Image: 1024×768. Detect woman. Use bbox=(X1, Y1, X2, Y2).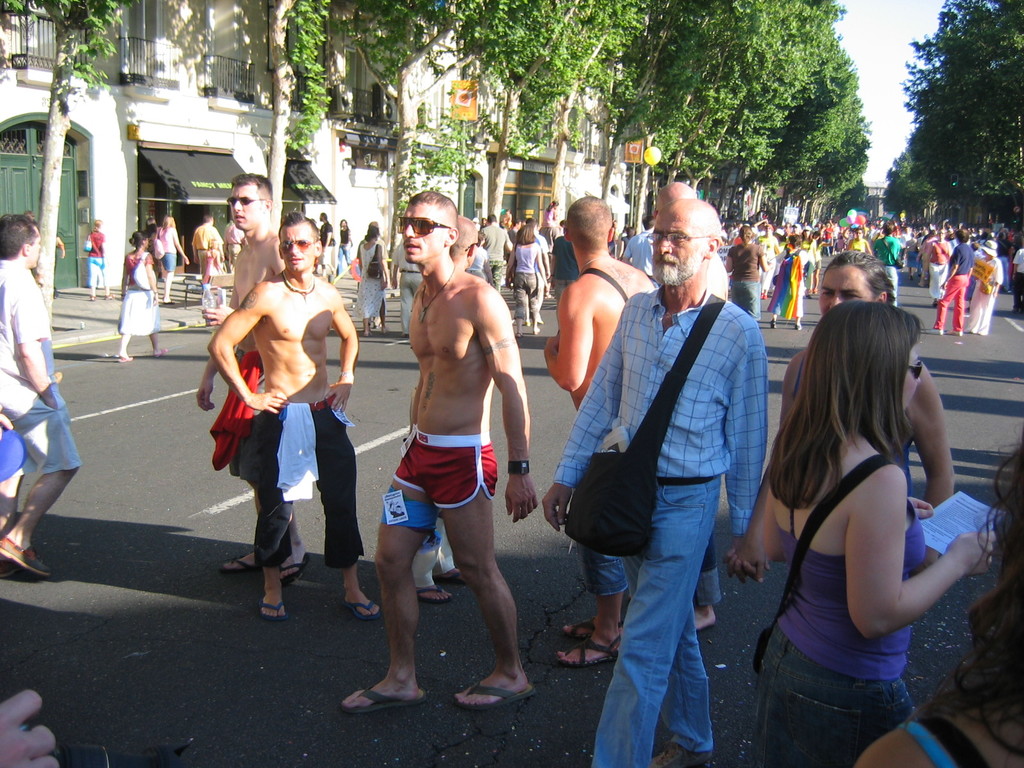
bbox=(335, 216, 350, 274).
